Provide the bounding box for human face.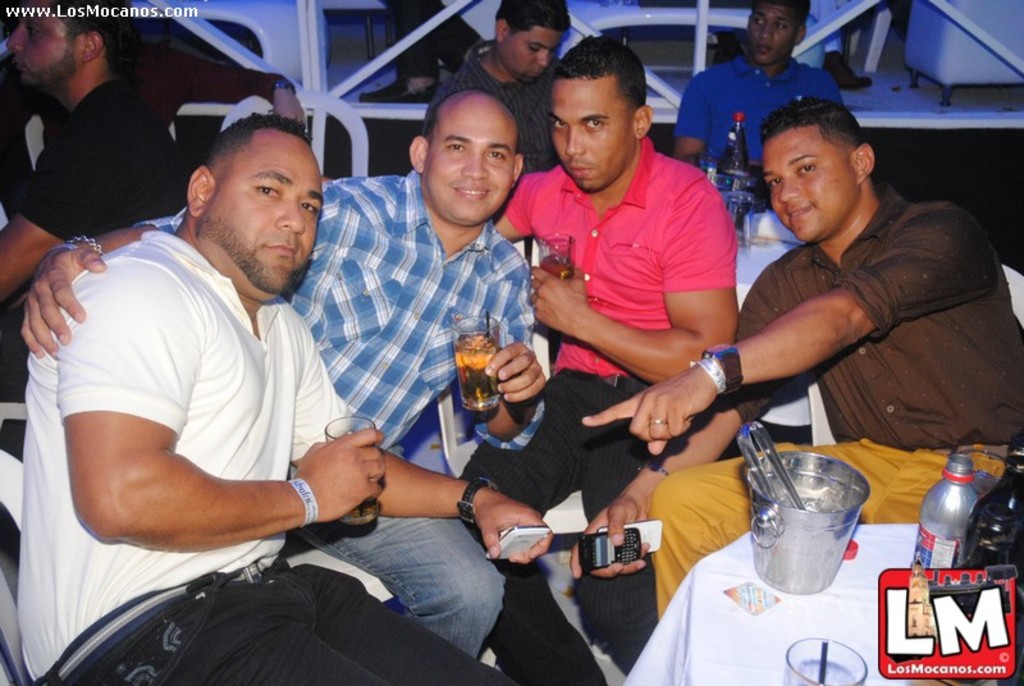
BBox(498, 29, 567, 79).
